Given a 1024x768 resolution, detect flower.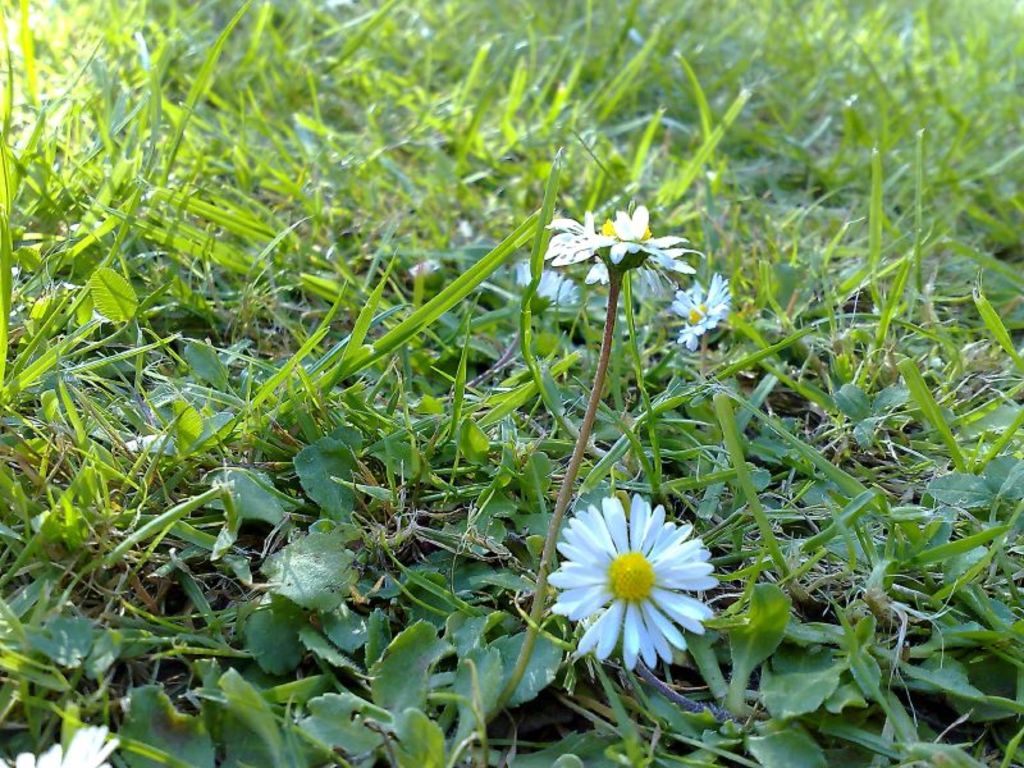
box=[671, 269, 740, 352].
